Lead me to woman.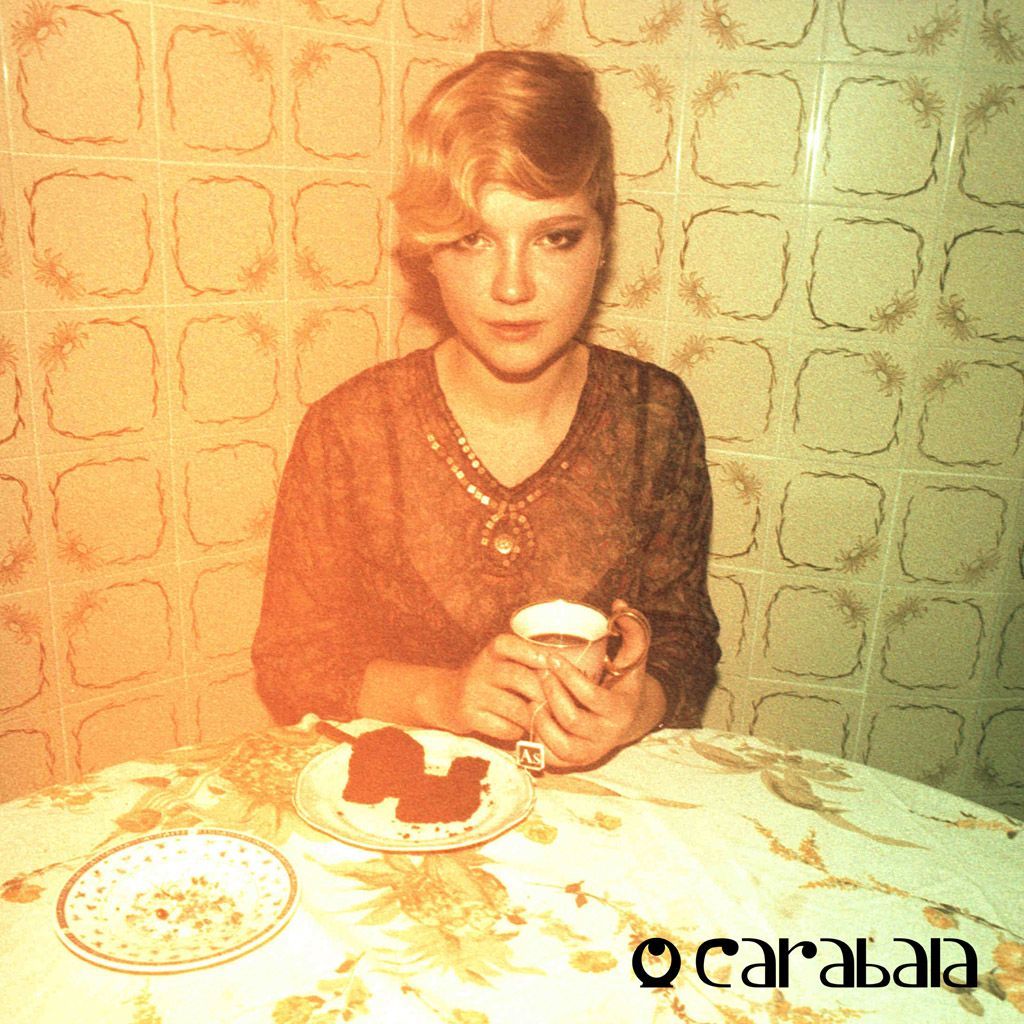
Lead to <region>244, 72, 770, 832</region>.
